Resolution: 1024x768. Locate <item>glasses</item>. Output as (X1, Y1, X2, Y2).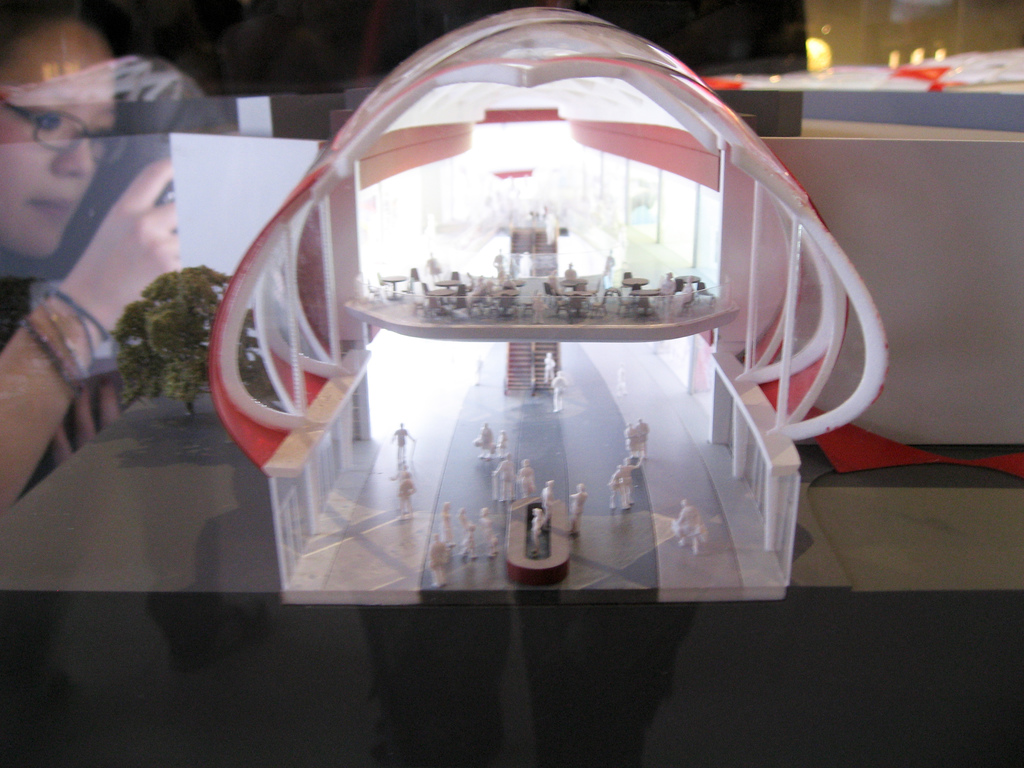
(0, 93, 122, 149).
